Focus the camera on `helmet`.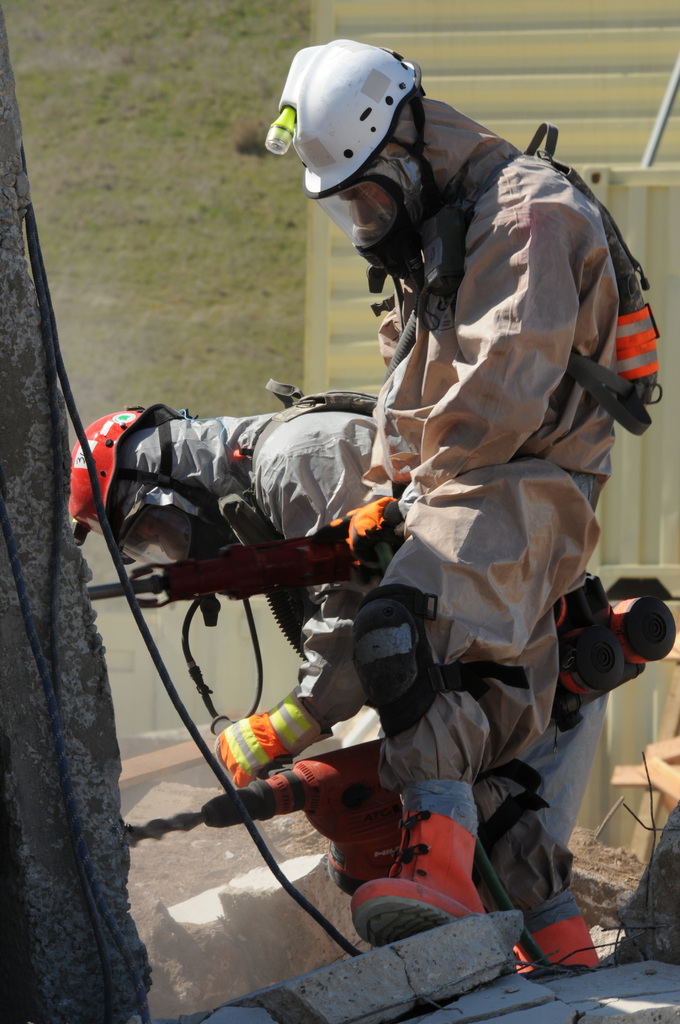
Focus region: <box>55,393,157,538</box>.
